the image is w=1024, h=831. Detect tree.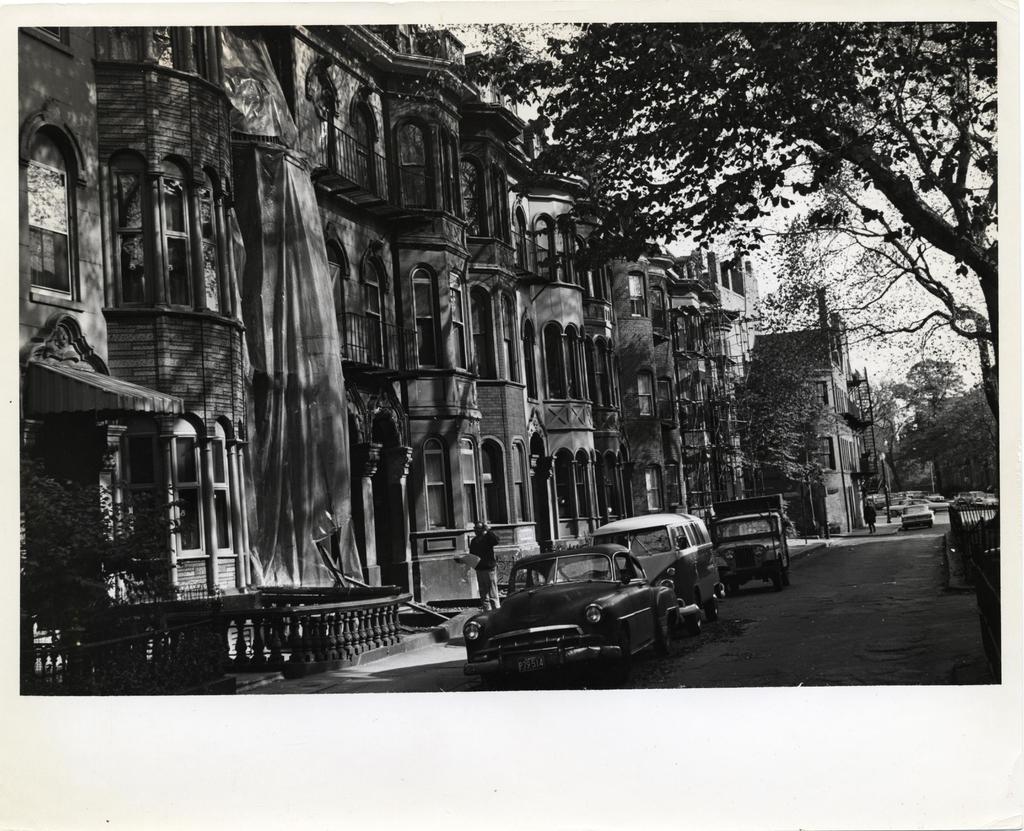
Detection: [x1=458, y1=24, x2=998, y2=378].
